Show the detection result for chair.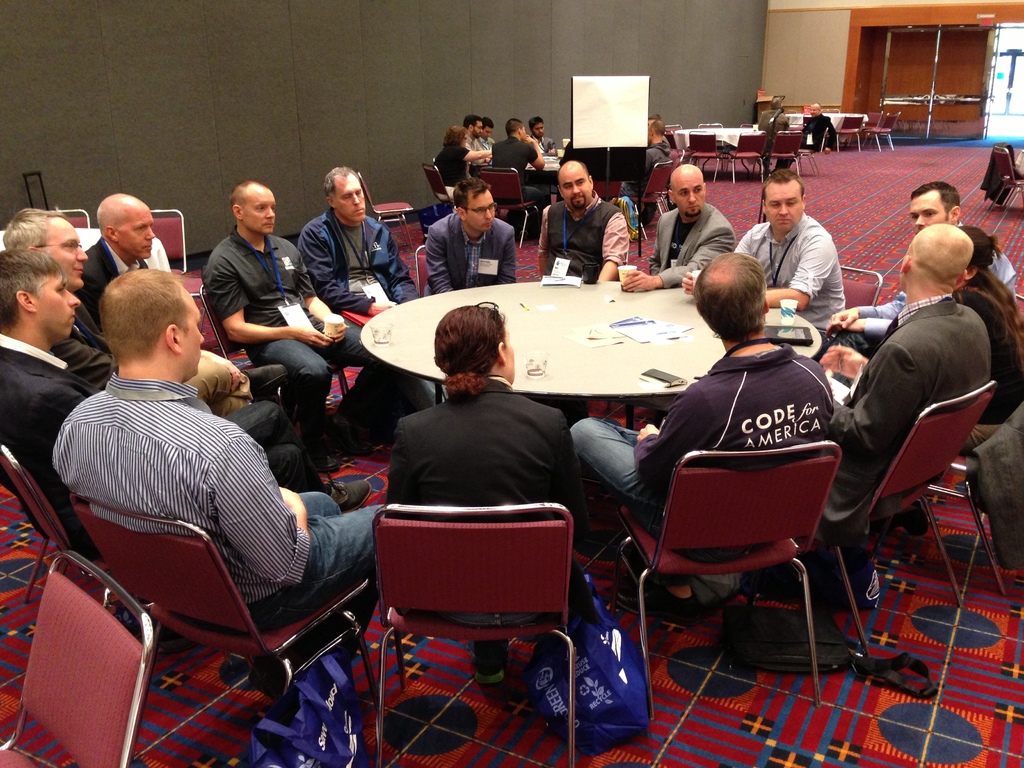
(x1=719, y1=127, x2=763, y2=184).
